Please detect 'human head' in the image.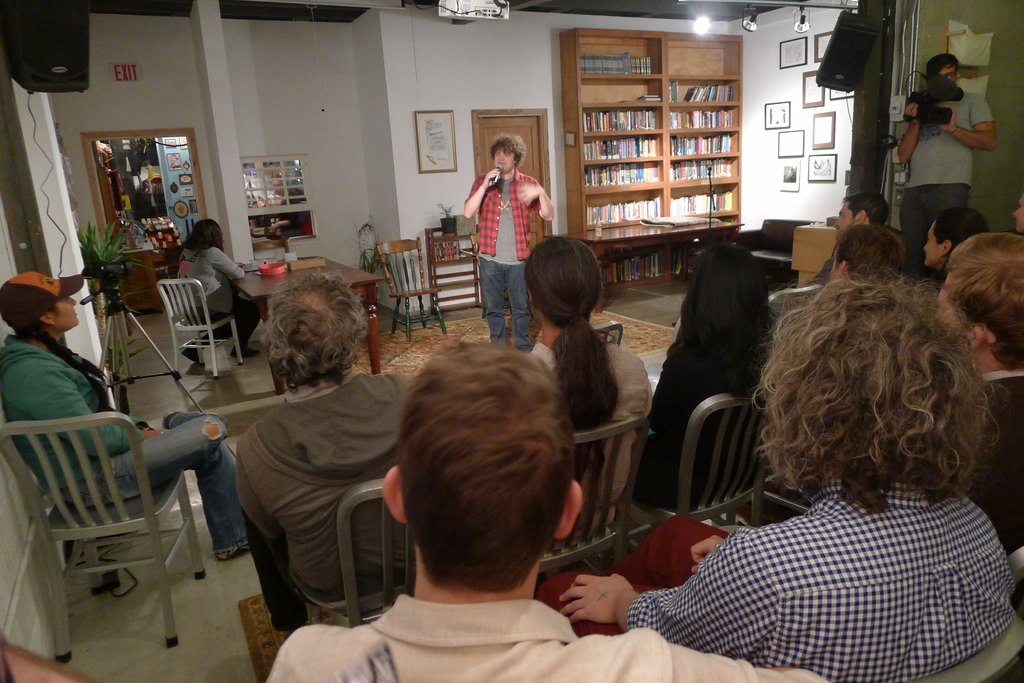
locate(752, 264, 1012, 515).
